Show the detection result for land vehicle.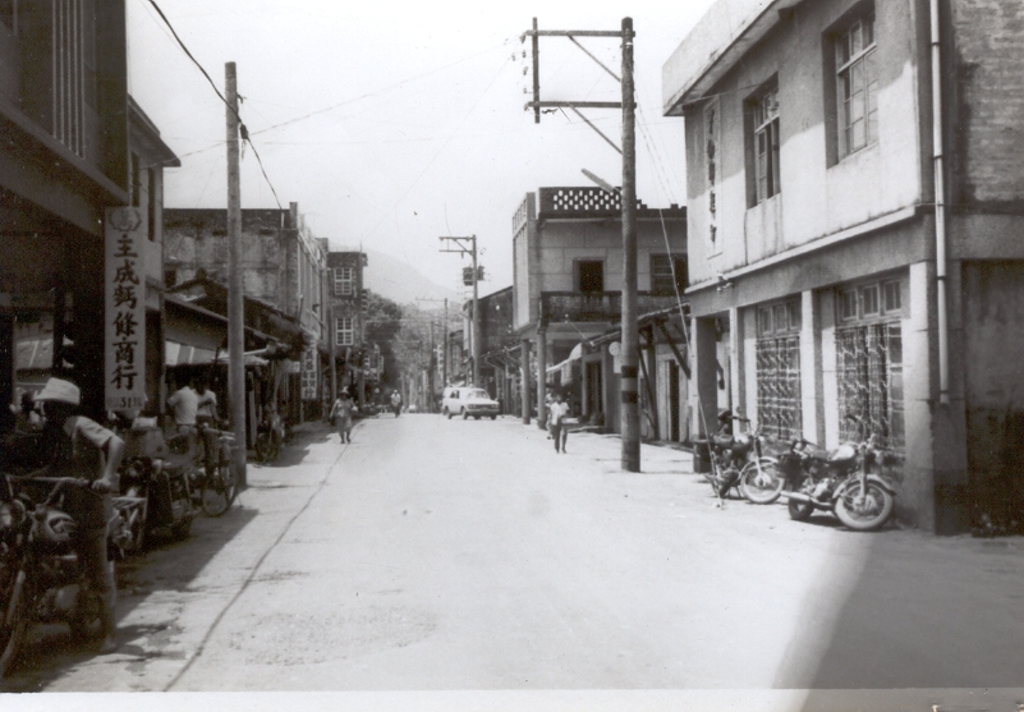
248:399:294:464.
